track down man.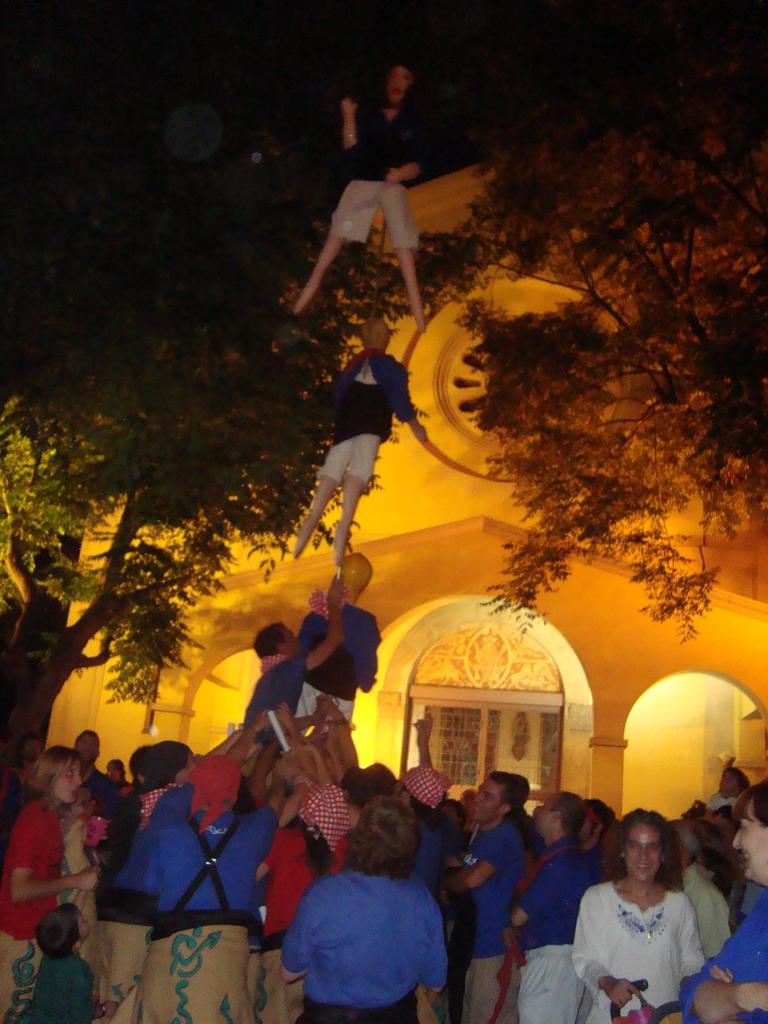
Tracked to {"left": 296, "top": 55, "right": 427, "bottom": 333}.
